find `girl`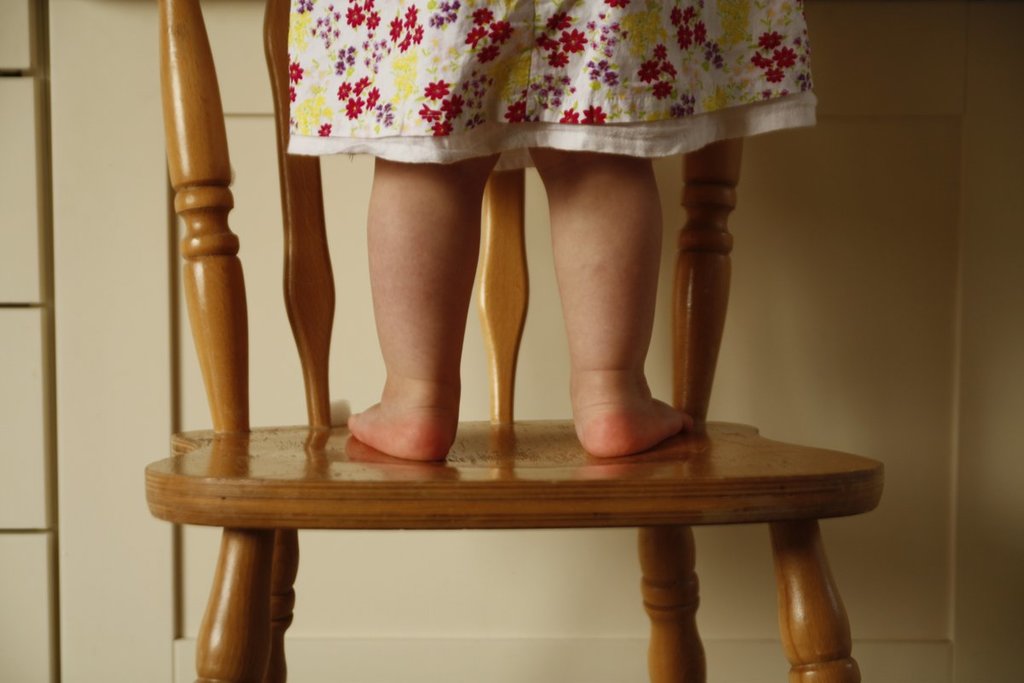
288:3:813:458
